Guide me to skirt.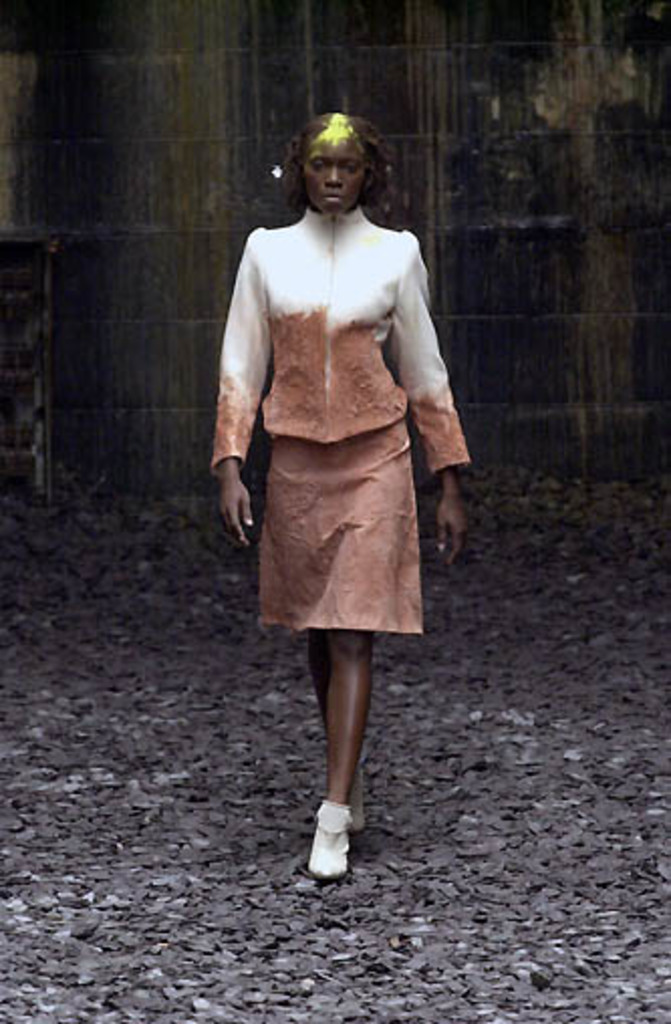
Guidance: Rect(256, 419, 427, 635).
